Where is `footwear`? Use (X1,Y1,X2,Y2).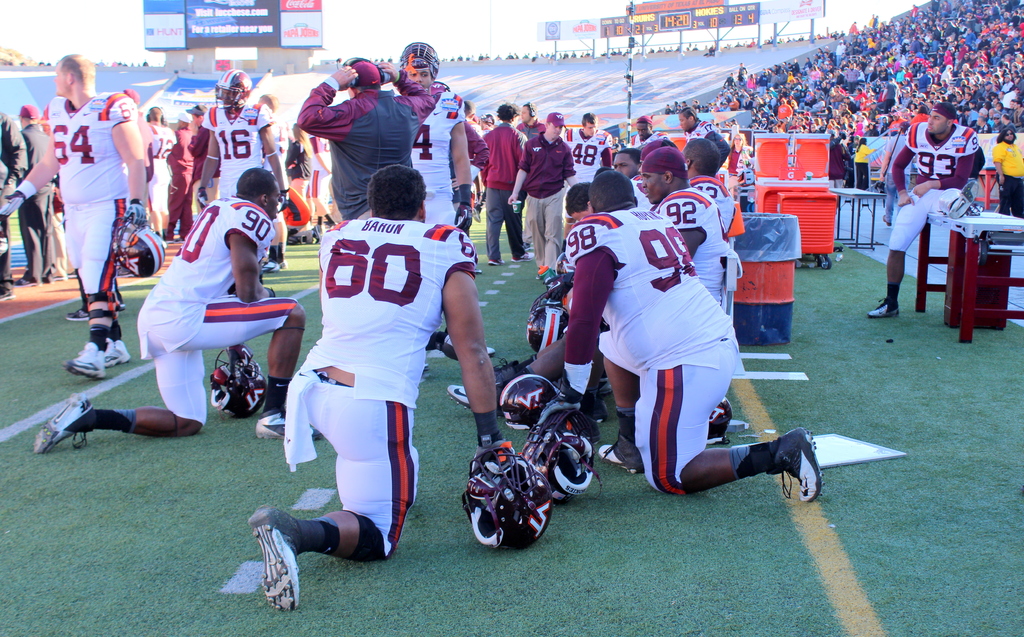
(486,255,504,266).
